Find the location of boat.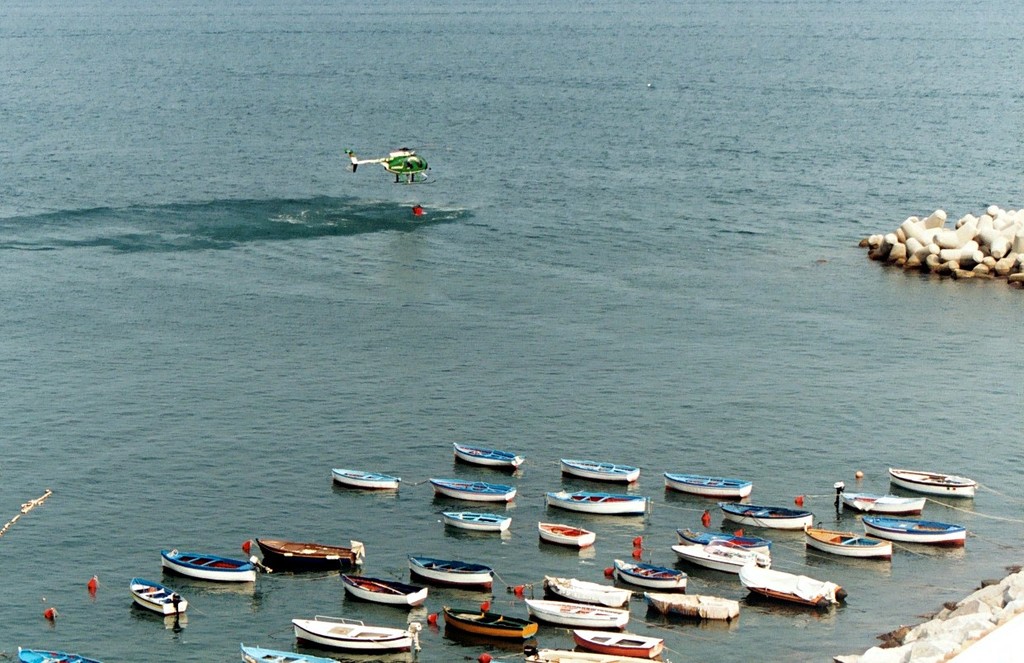
Location: (16,646,99,662).
